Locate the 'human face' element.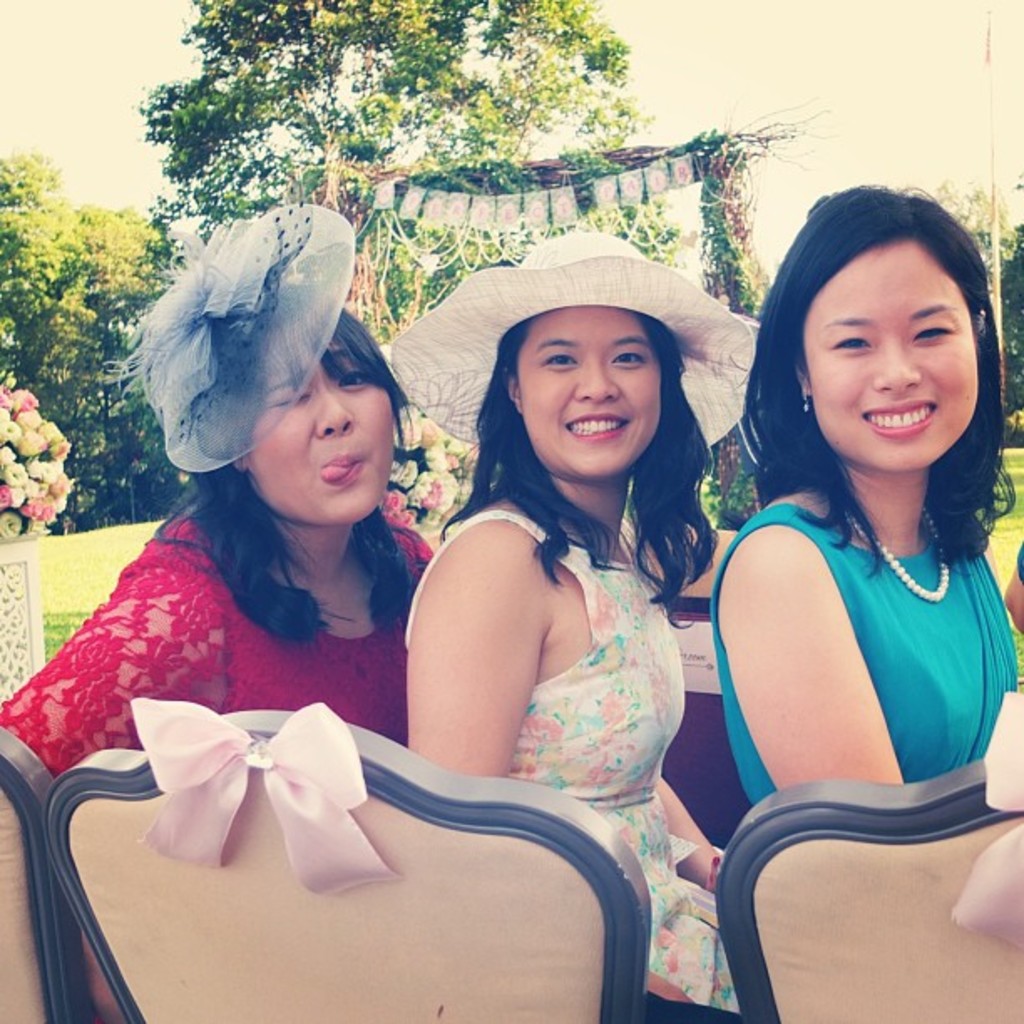
Element bbox: 239, 320, 392, 527.
